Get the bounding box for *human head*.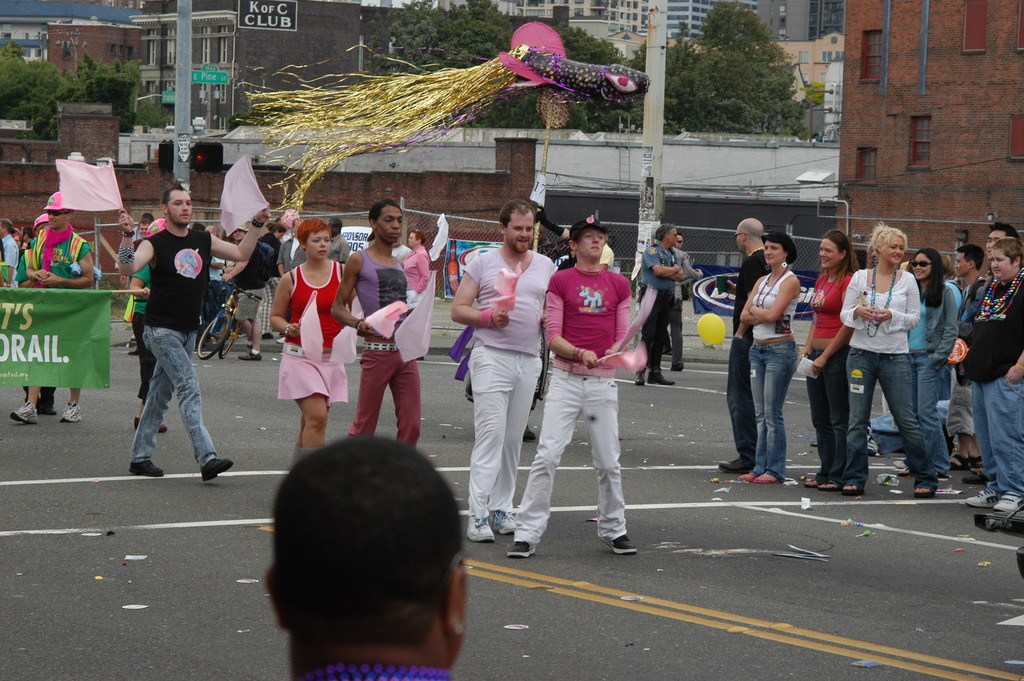
(408, 229, 428, 245).
